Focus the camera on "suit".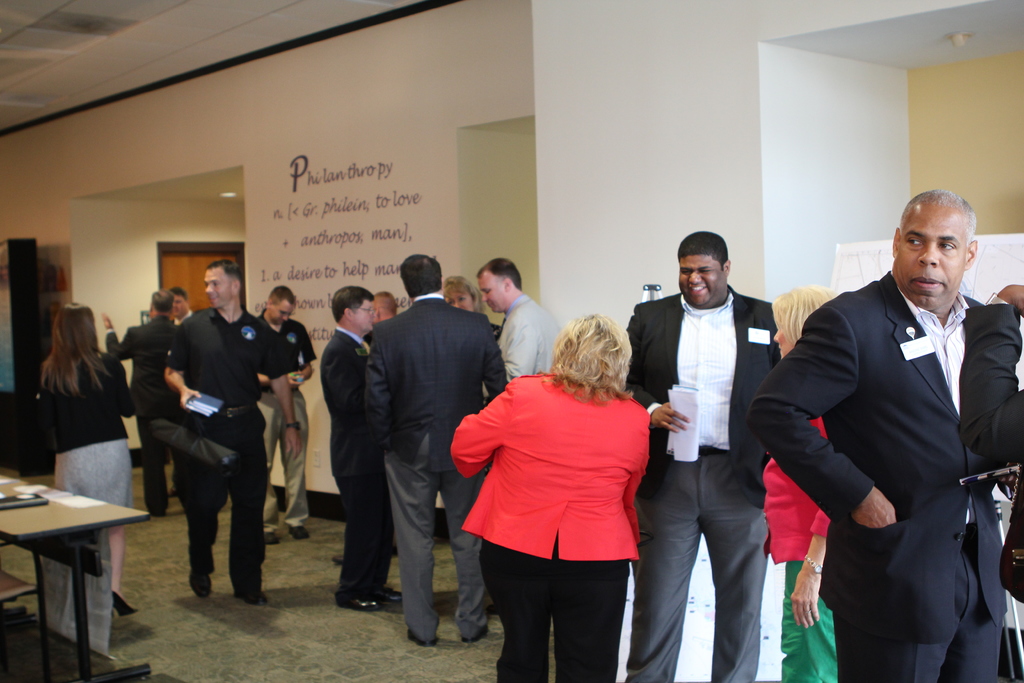
Focus region: {"x1": 653, "y1": 213, "x2": 788, "y2": 679}.
